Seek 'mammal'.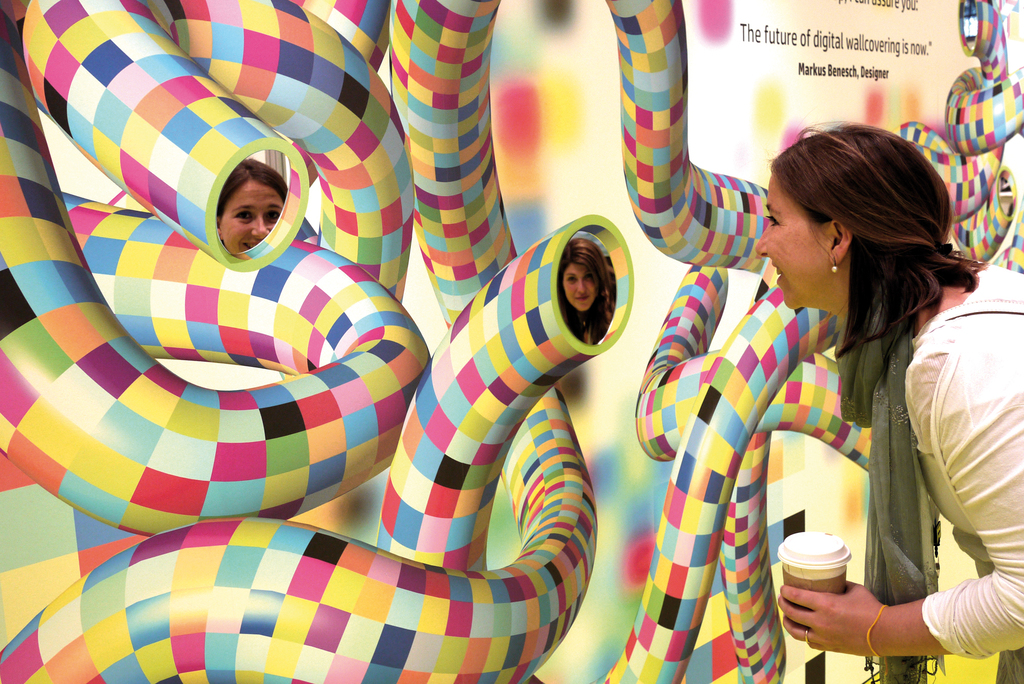
(553,240,618,347).
